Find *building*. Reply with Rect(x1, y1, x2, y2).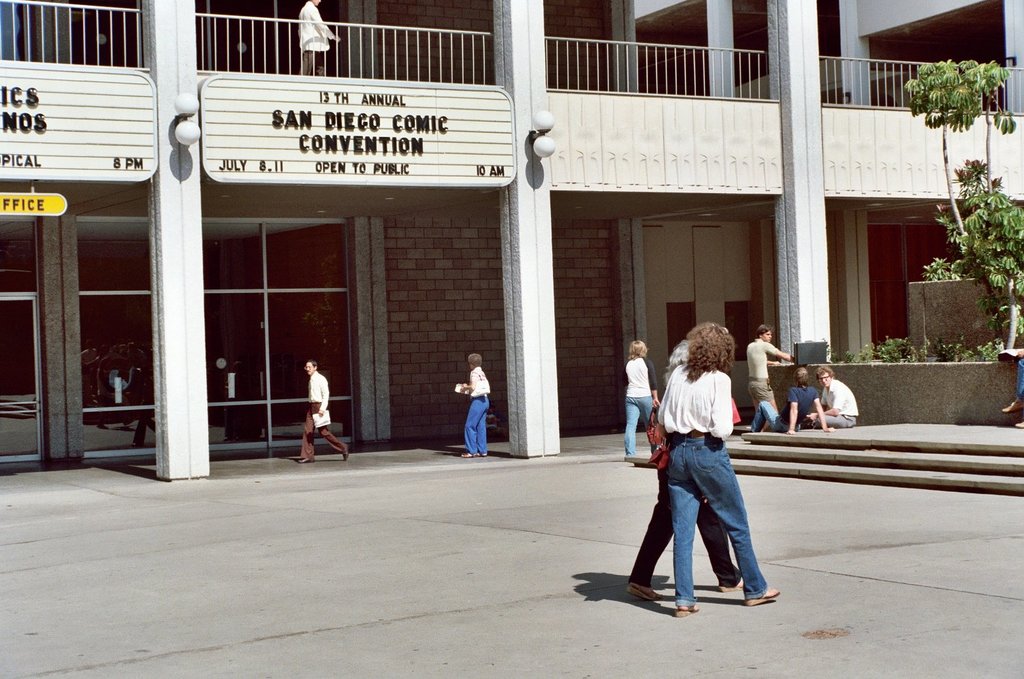
Rect(0, 0, 1023, 483).
